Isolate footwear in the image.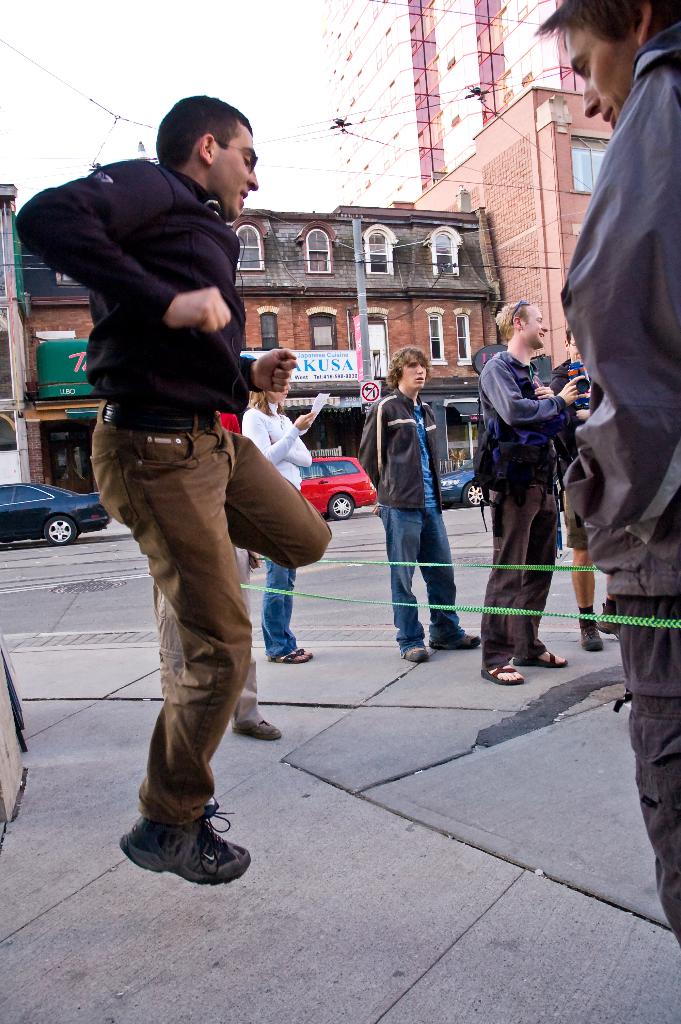
Isolated region: [236, 720, 283, 743].
